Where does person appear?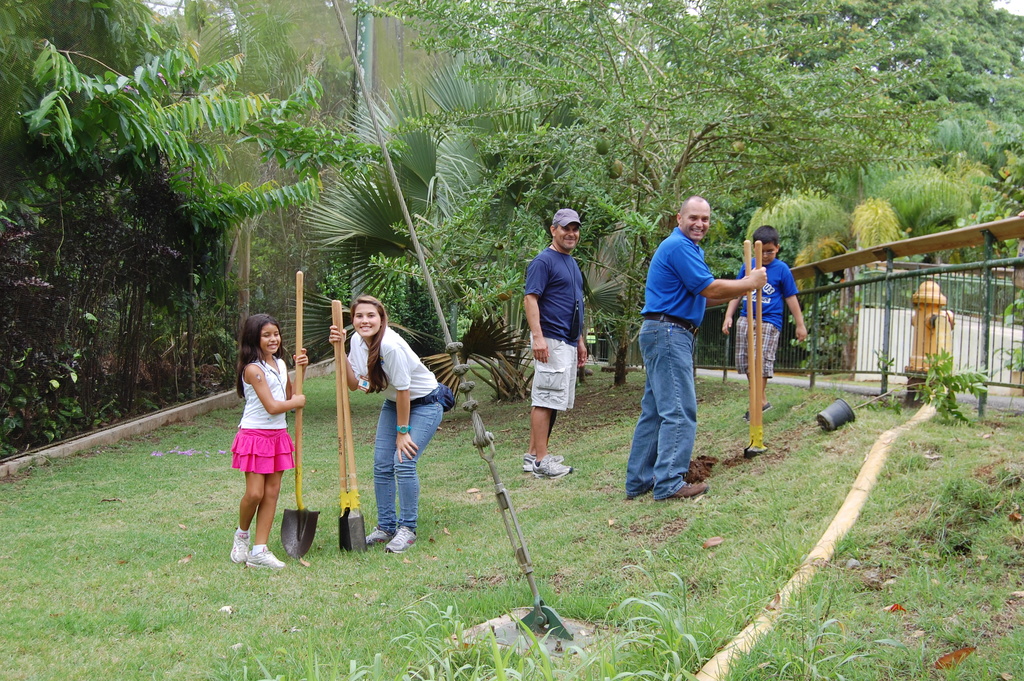
Appears at (left=333, top=293, right=444, bottom=552).
